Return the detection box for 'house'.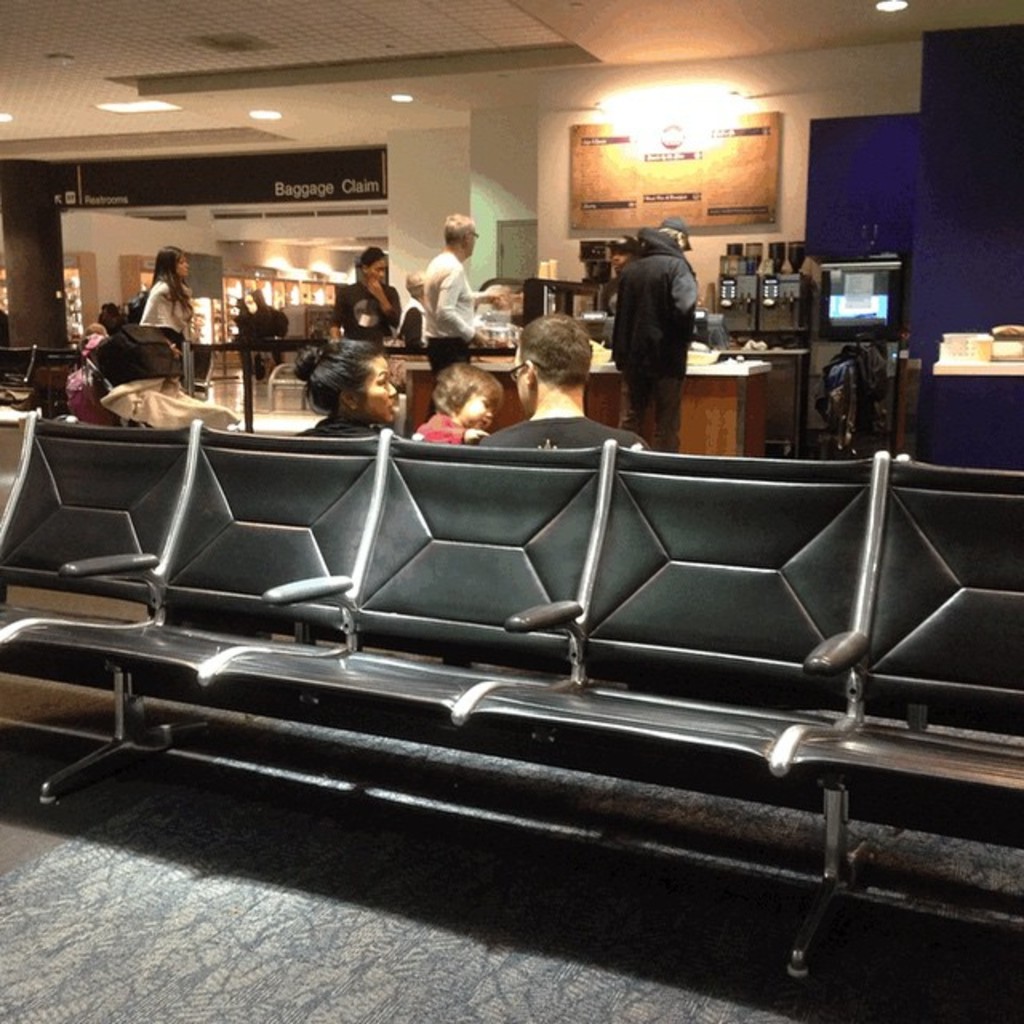
[x1=0, y1=0, x2=1022, y2=1022].
